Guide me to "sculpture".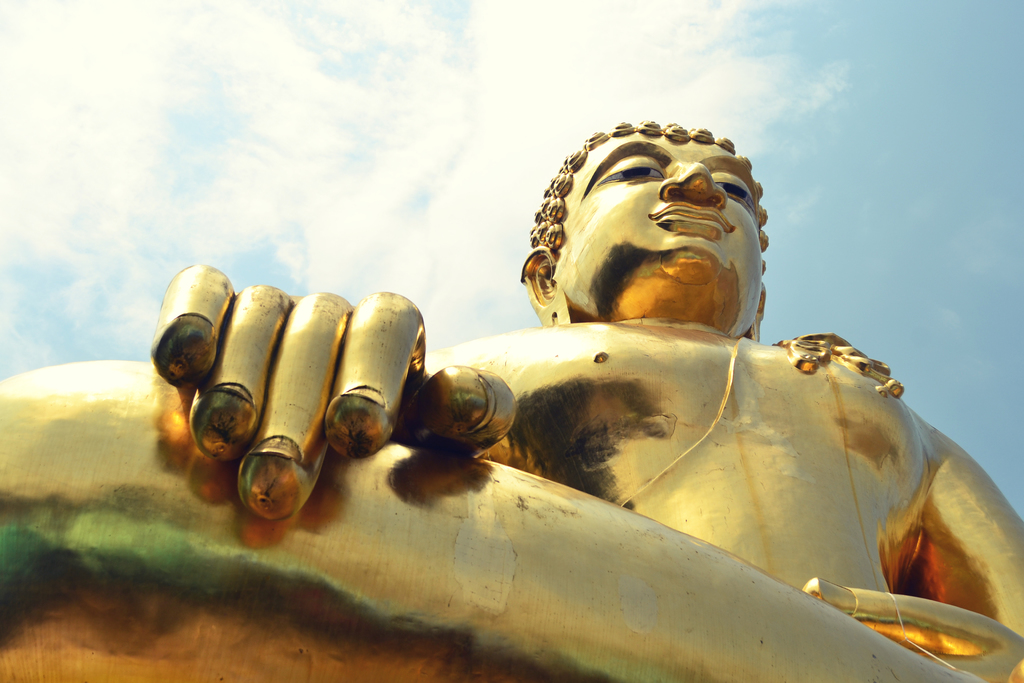
Guidance: 66 142 1004 668.
